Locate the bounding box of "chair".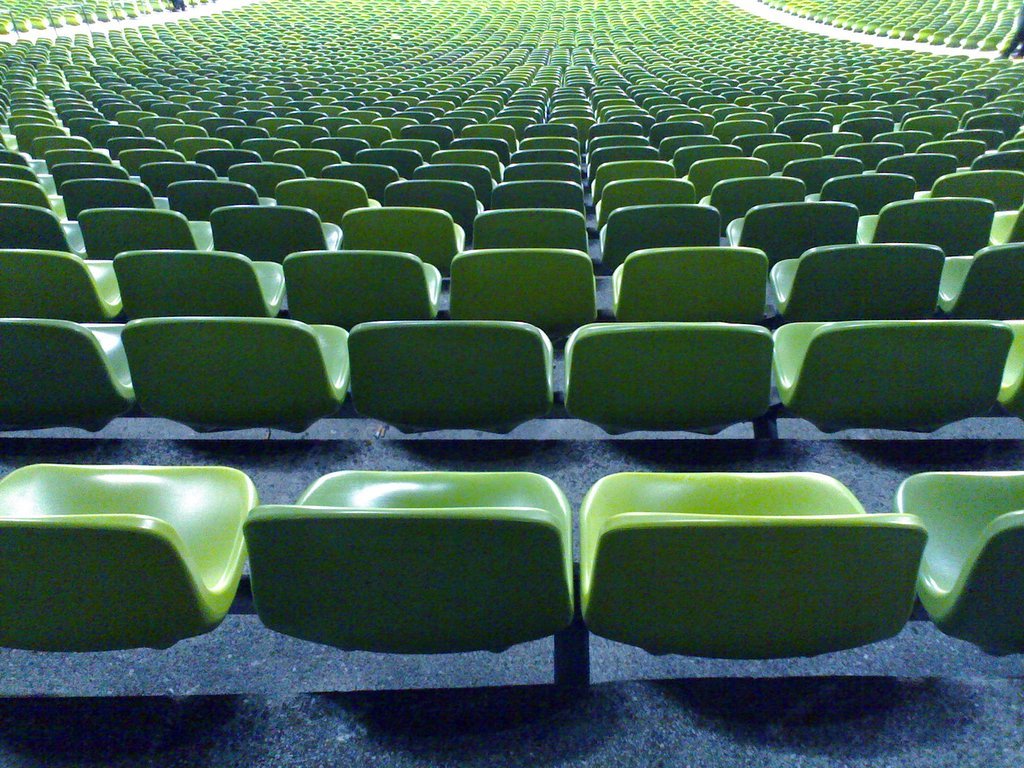
Bounding box: crop(600, 205, 727, 273).
